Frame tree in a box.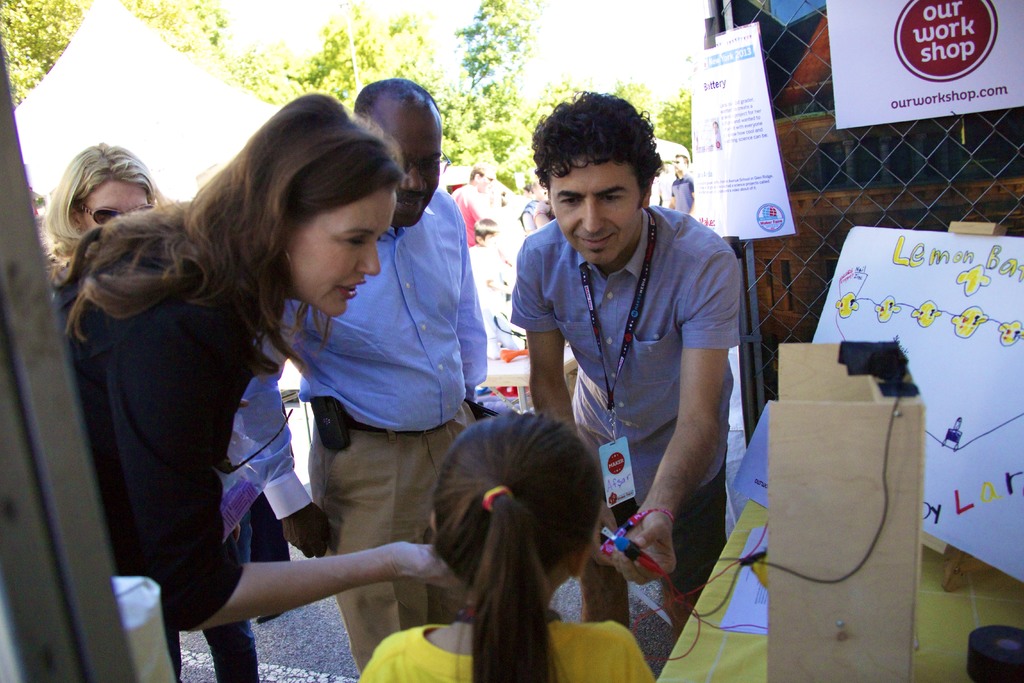
[543,70,694,152].
